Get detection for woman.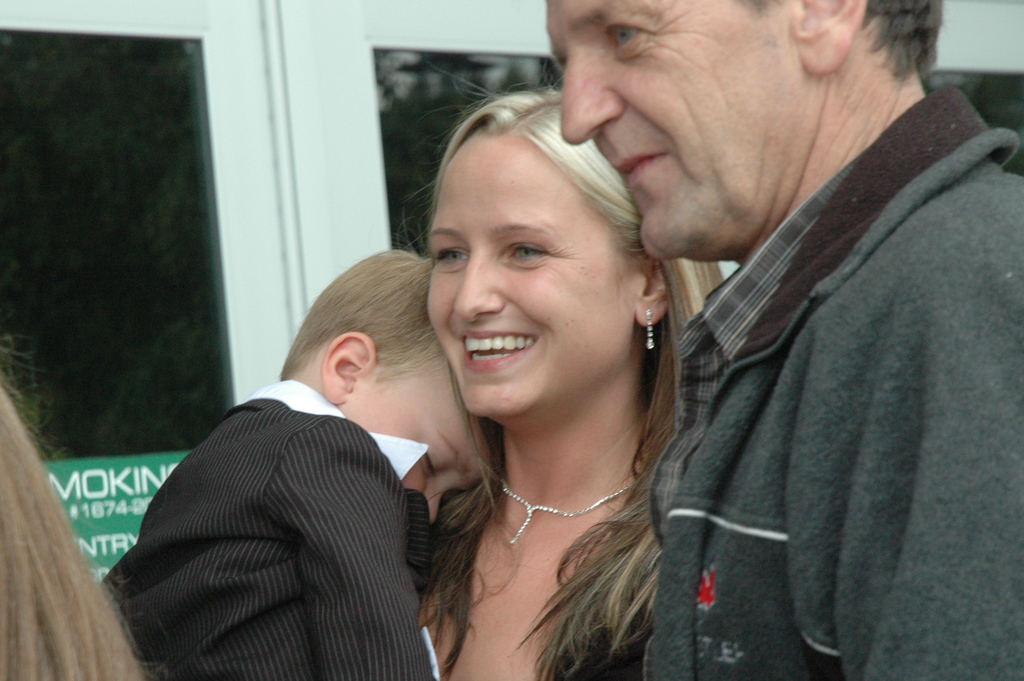
Detection: {"x1": 419, "y1": 82, "x2": 721, "y2": 679}.
